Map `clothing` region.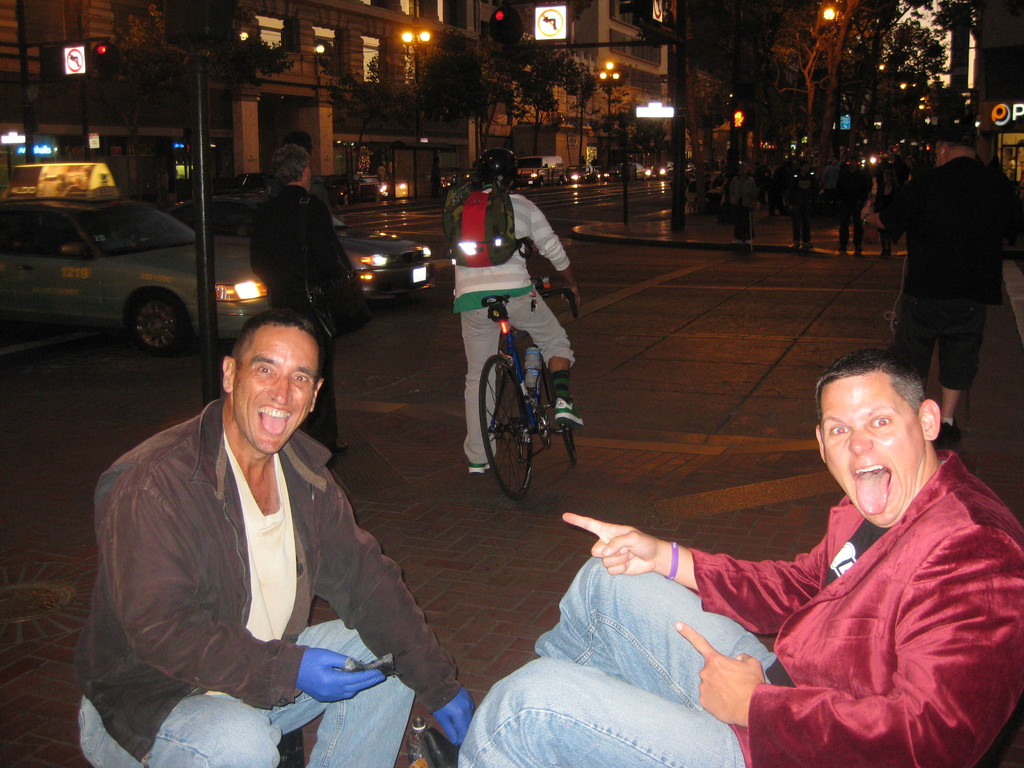
Mapped to rect(835, 164, 873, 253).
